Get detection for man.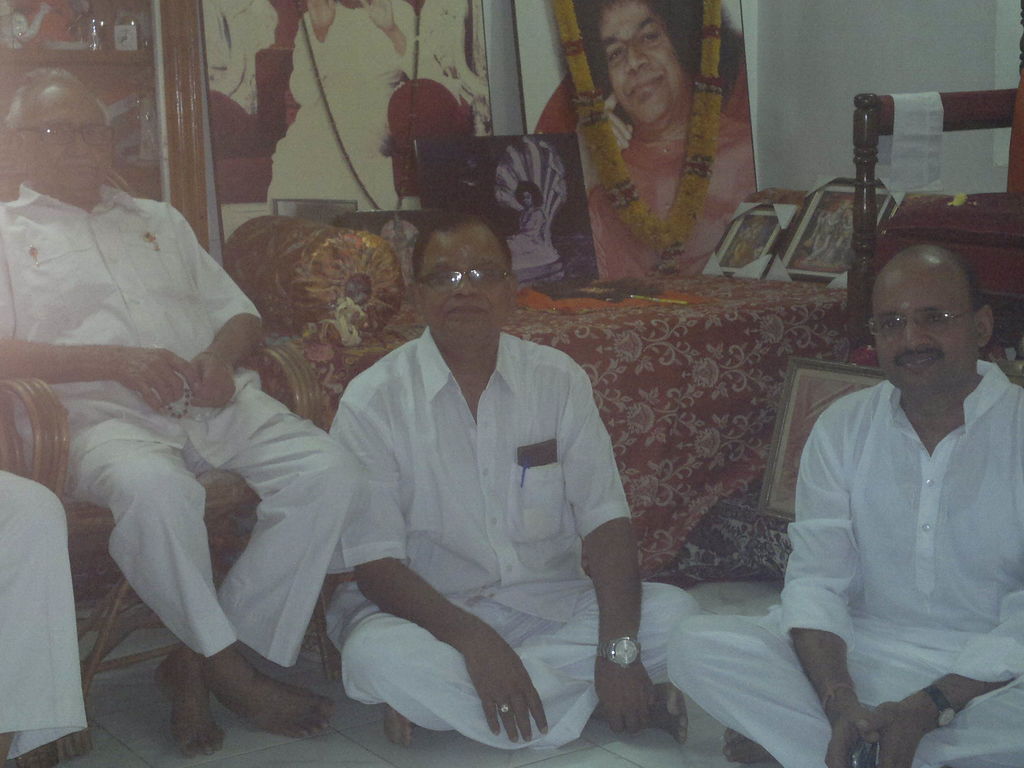
Detection: [530, 0, 749, 282].
